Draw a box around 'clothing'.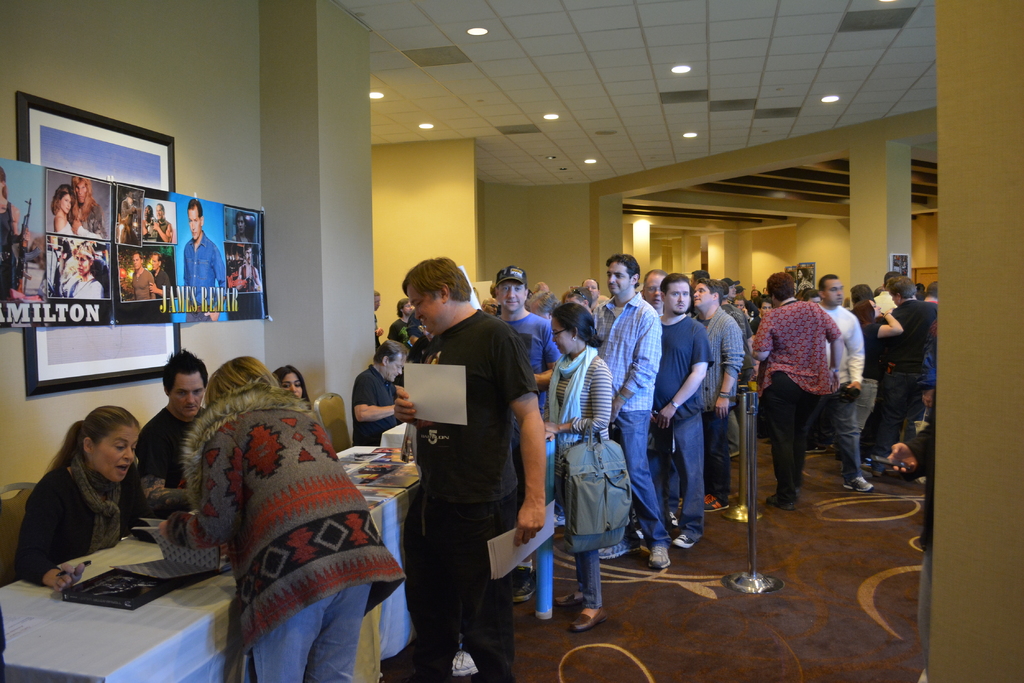
{"x1": 885, "y1": 290, "x2": 934, "y2": 428}.
